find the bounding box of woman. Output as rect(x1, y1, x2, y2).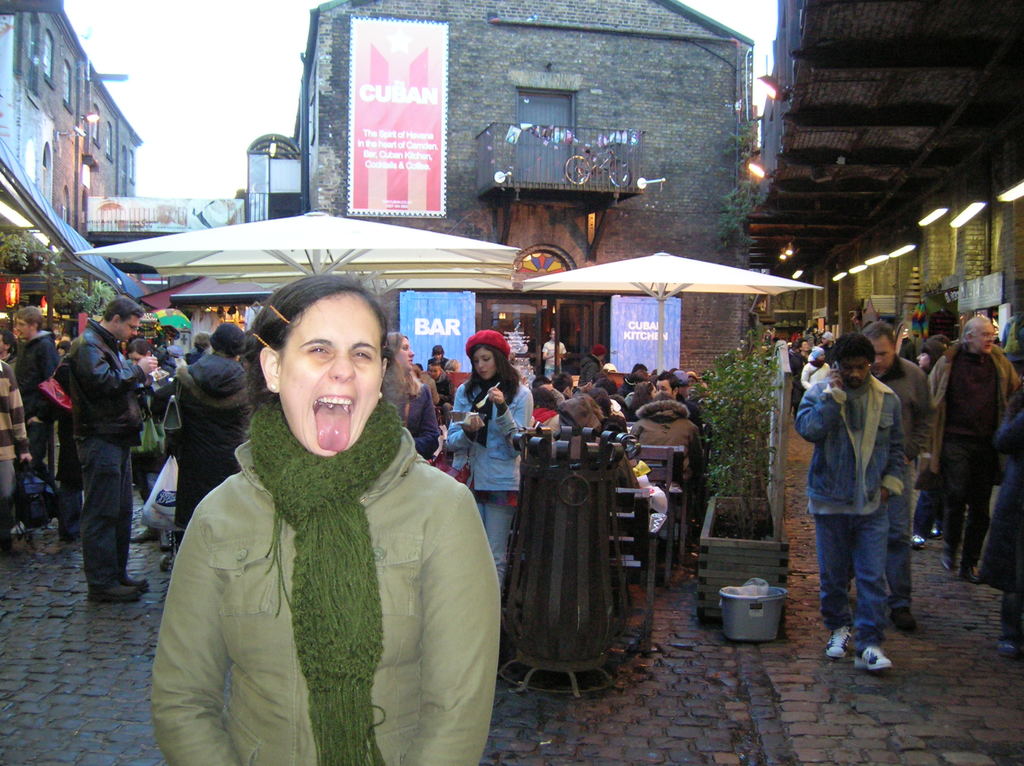
rect(128, 340, 168, 543).
